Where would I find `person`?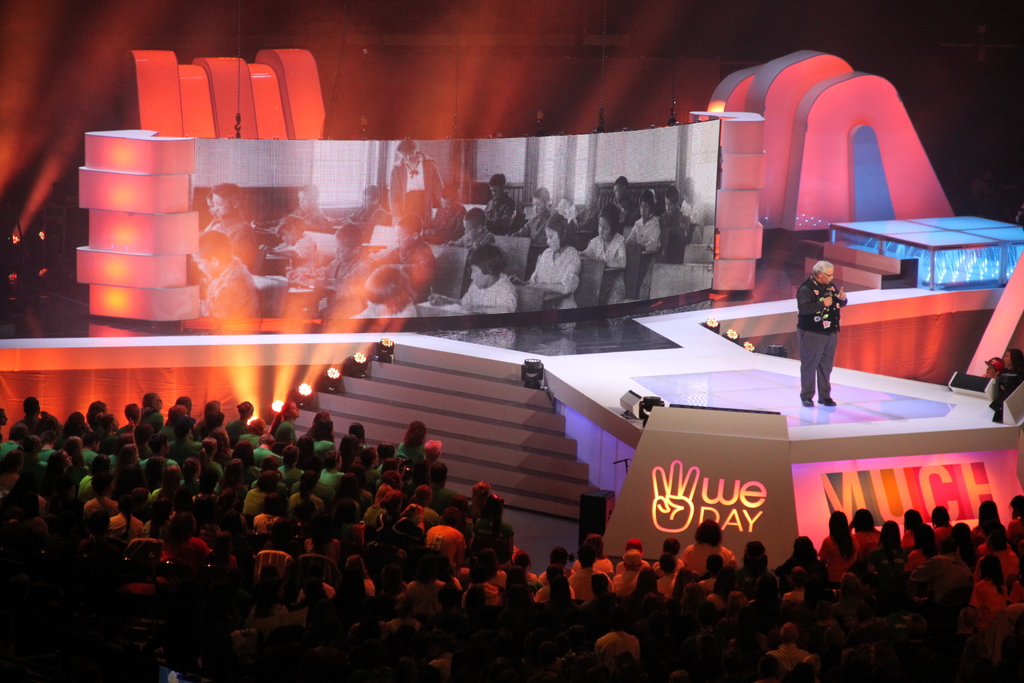
At select_region(624, 190, 661, 299).
